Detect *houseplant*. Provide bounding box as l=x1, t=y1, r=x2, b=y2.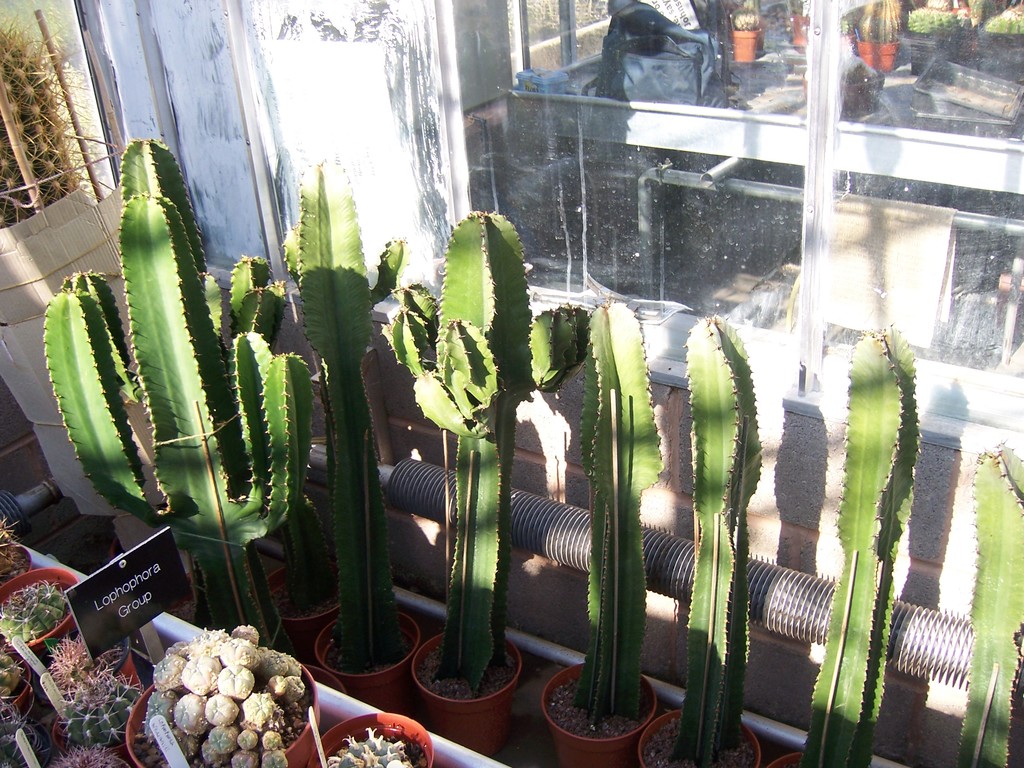
l=37, t=137, r=323, b=655.
